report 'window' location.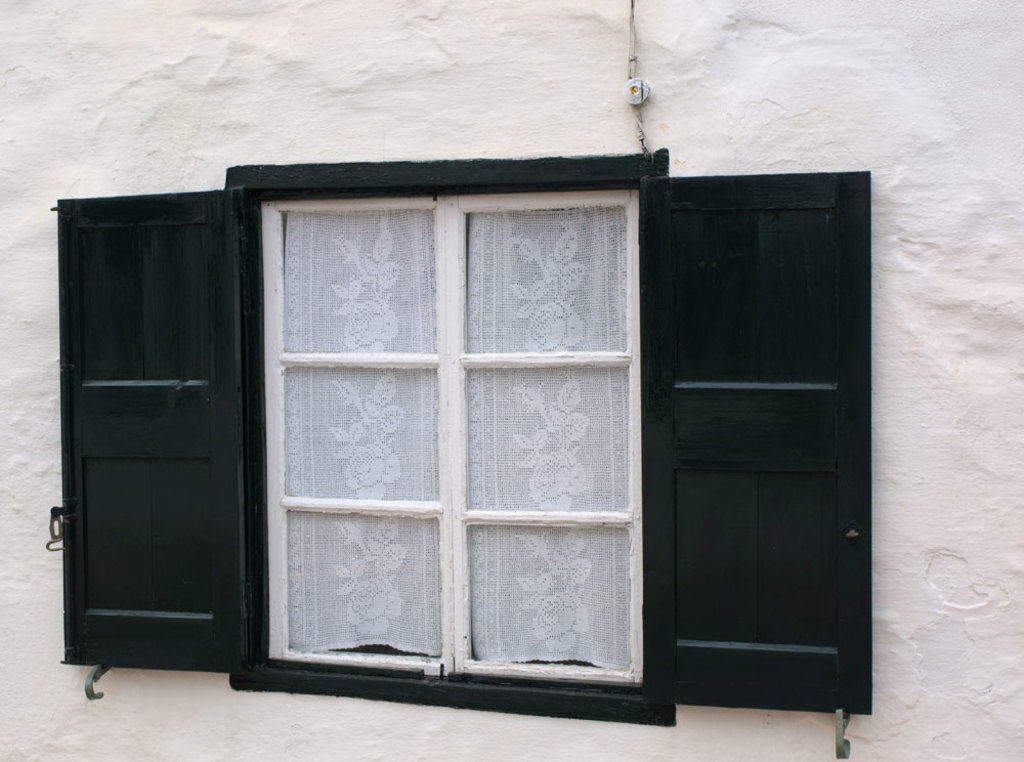
Report: BBox(40, 159, 871, 761).
